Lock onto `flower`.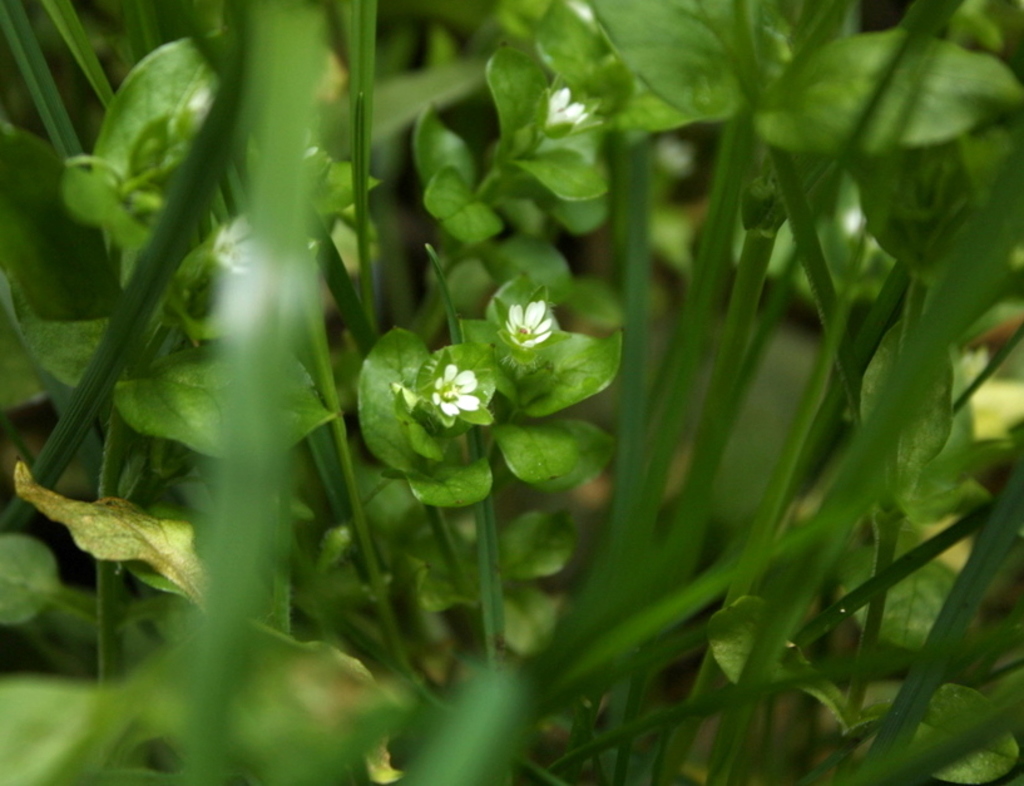
Locked: locate(425, 364, 475, 421).
